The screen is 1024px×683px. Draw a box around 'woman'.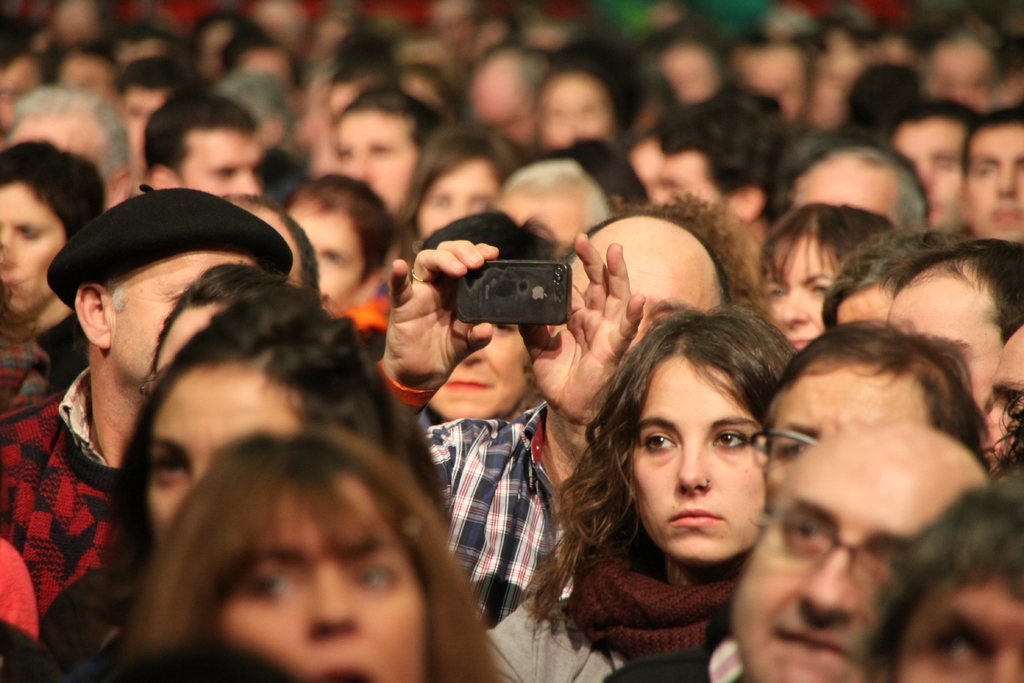
pyautogui.locateOnScreen(399, 122, 522, 256).
